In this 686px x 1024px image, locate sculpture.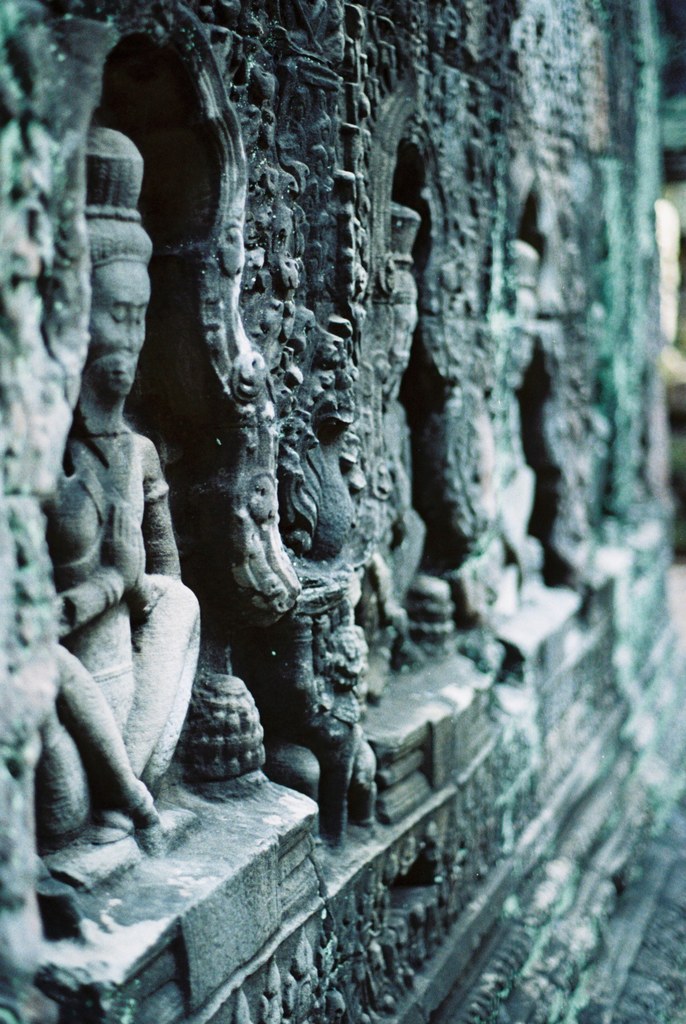
Bounding box: rect(355, 209, 446, 671).
